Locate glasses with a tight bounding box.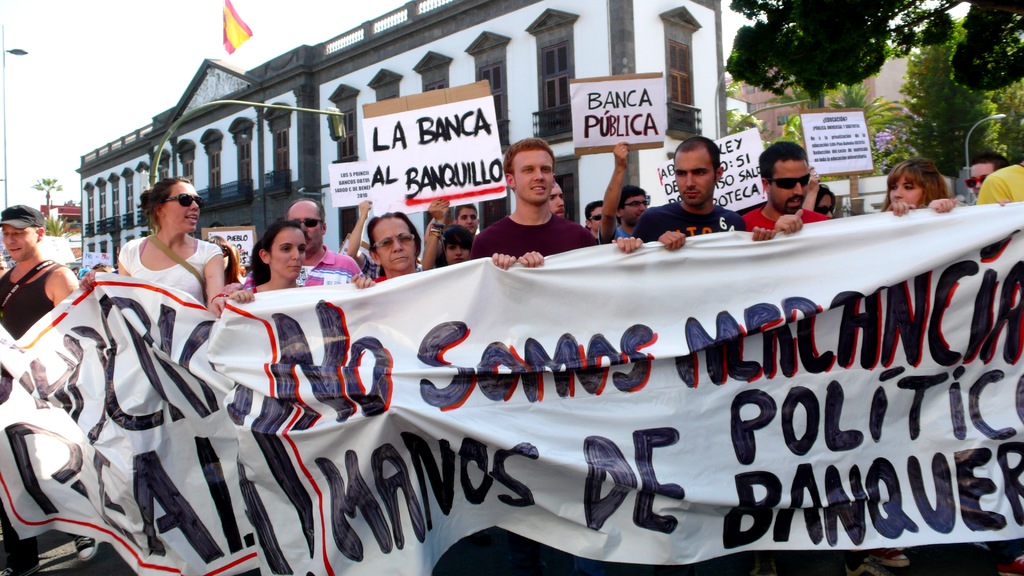
l=366, t=230, r=419, b=251.
